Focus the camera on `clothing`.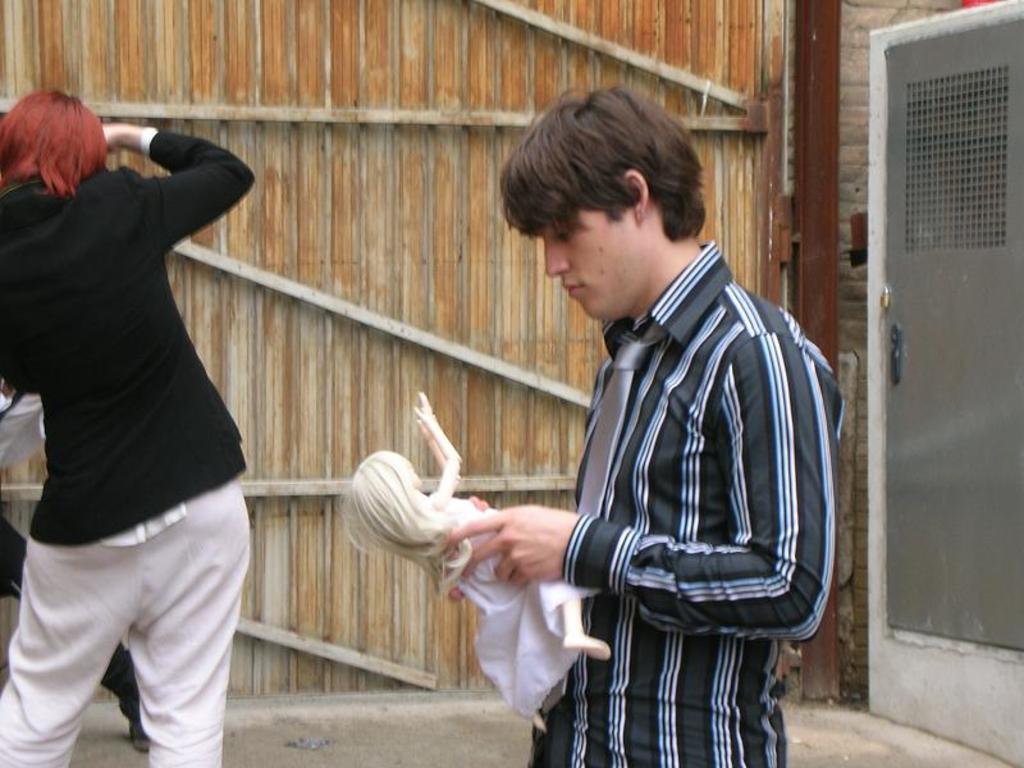
Focus region: (1, 127, 253, 767).
